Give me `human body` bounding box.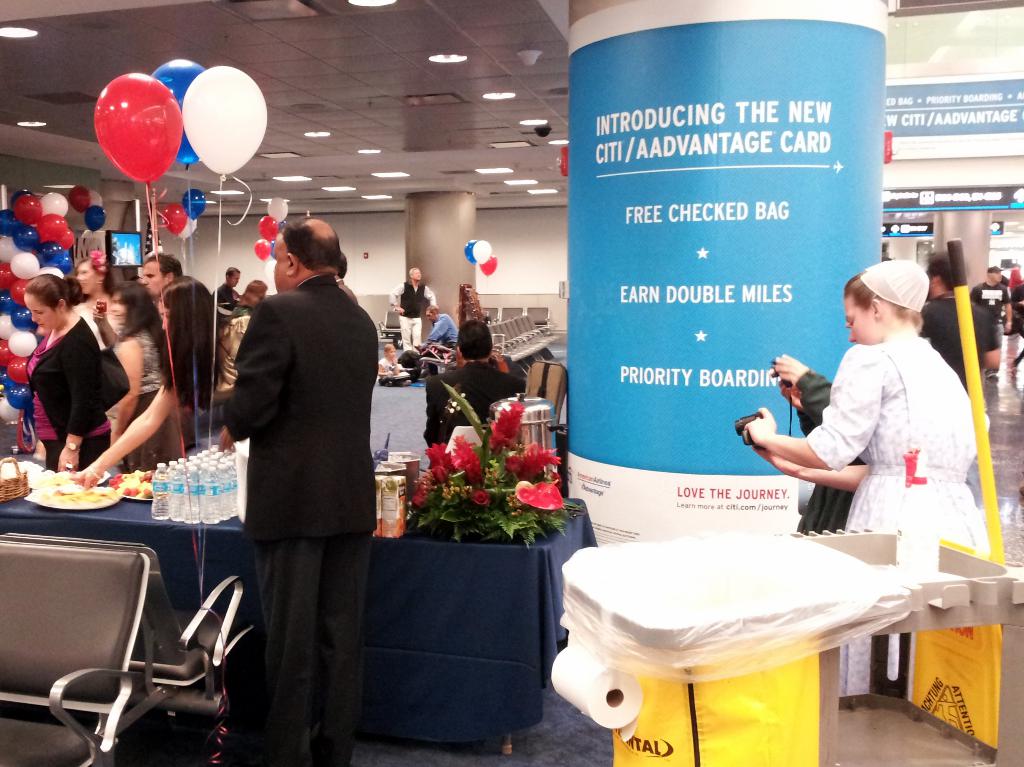
[left=210, top=282, right=243, bottom=319].
